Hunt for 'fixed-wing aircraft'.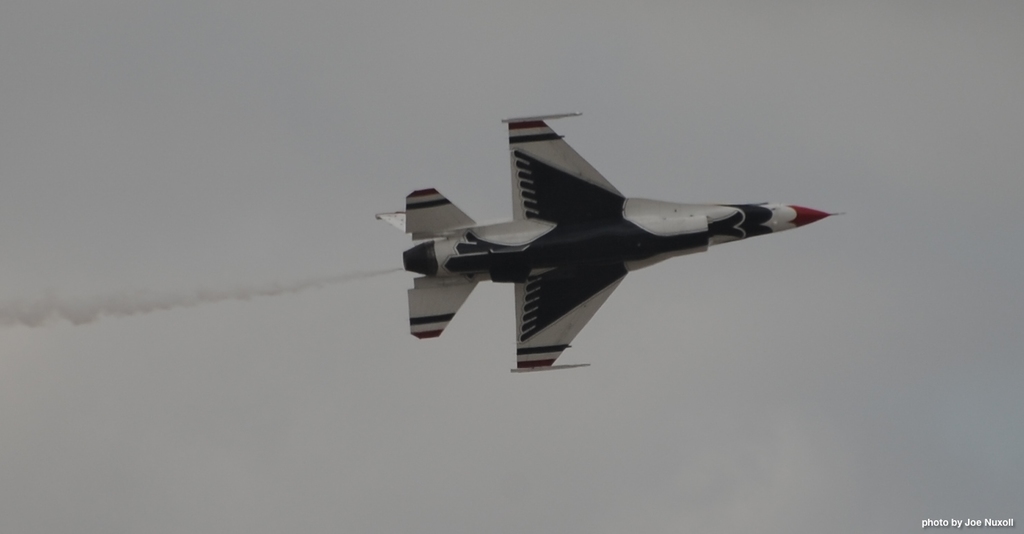
Hunted down at Rect(374, 110, 846, 375).
